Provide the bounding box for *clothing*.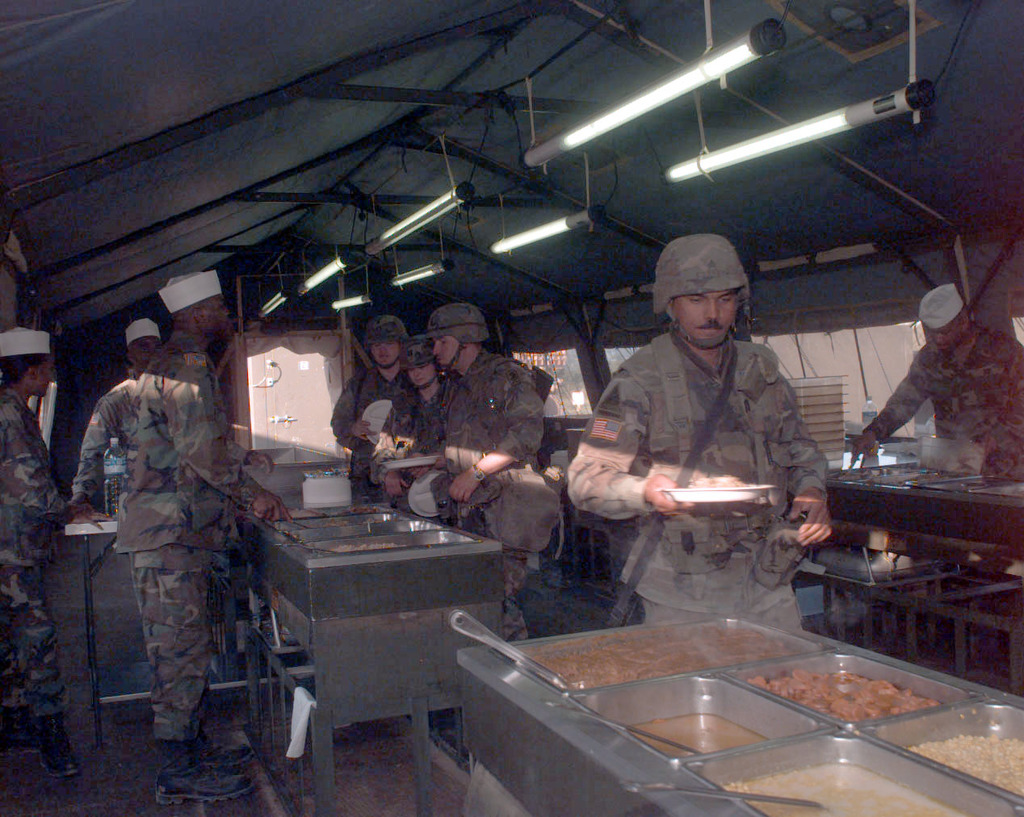
bbox(861, 318, 1023, 474).
